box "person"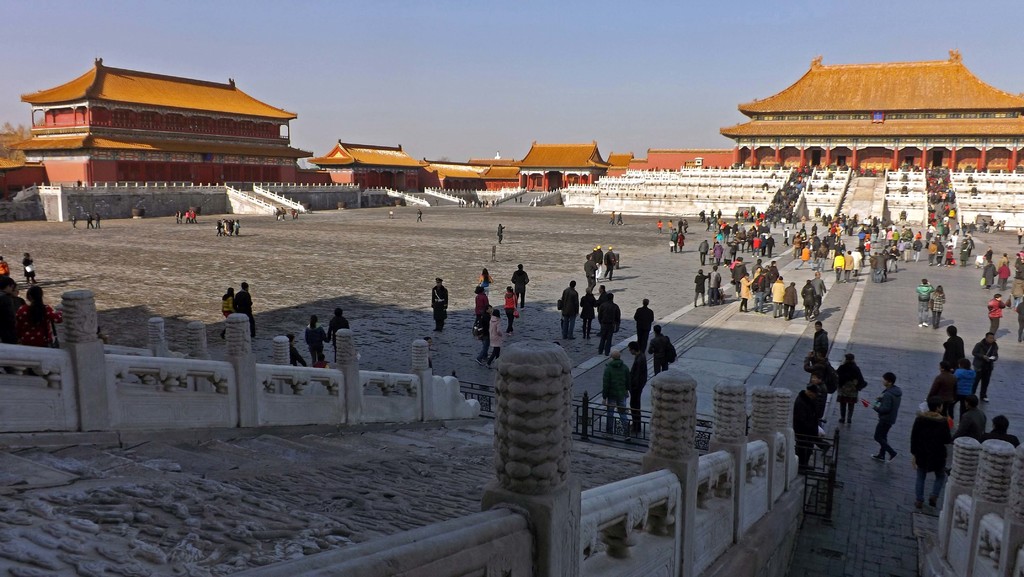
box(83, 209, 92, 231)
